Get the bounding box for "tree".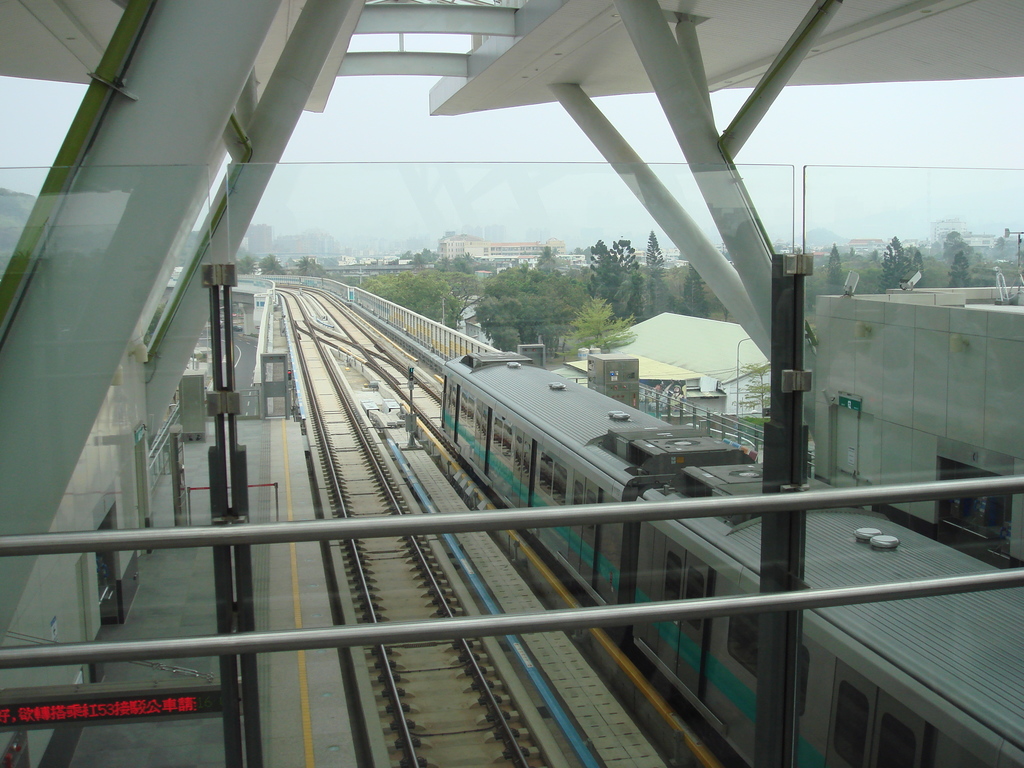
[406, 251, 427, 266].
